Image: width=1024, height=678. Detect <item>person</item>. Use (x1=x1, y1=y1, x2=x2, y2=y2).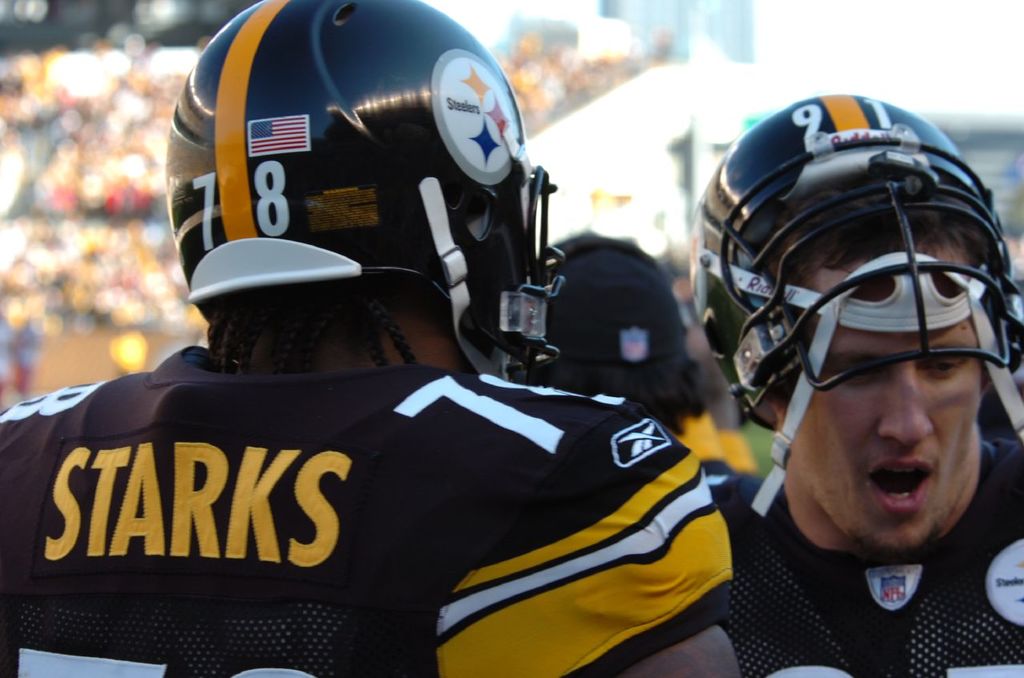
(x1=709, y1=86, x2=1023, y2=677).
